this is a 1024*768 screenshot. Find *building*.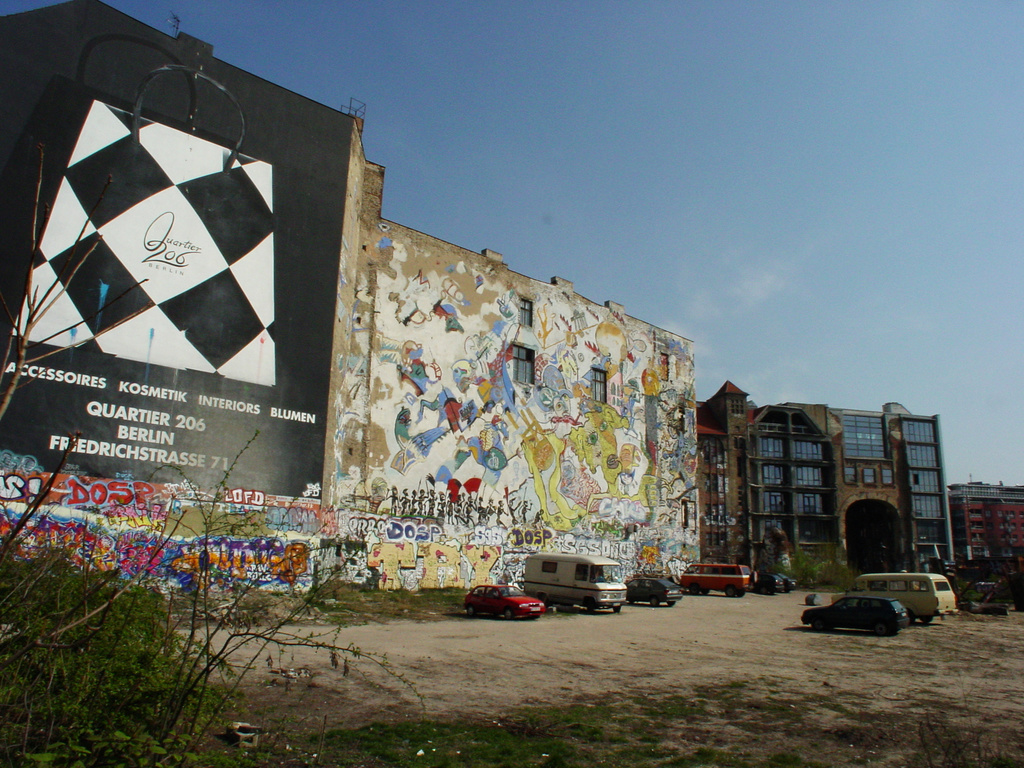
Bounding box: (x1=739, y1=397, x2=952, y2=579).
